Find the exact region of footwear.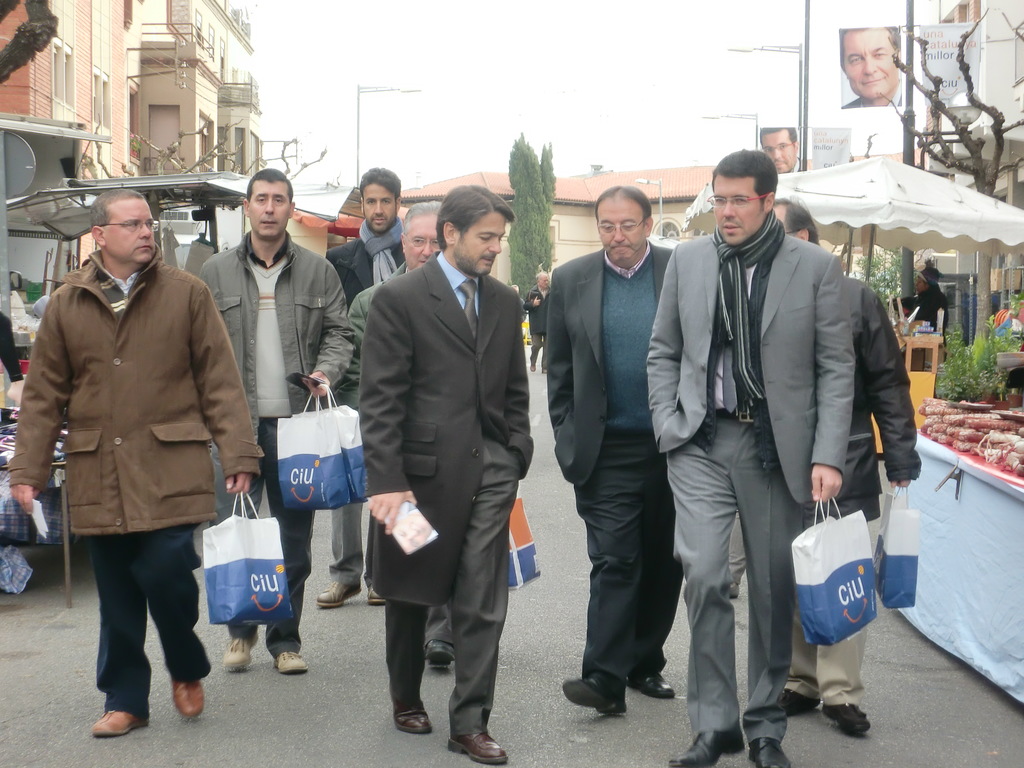
Exact region: pyautogui.locateOnScreen(362, 577, 387, 598).
